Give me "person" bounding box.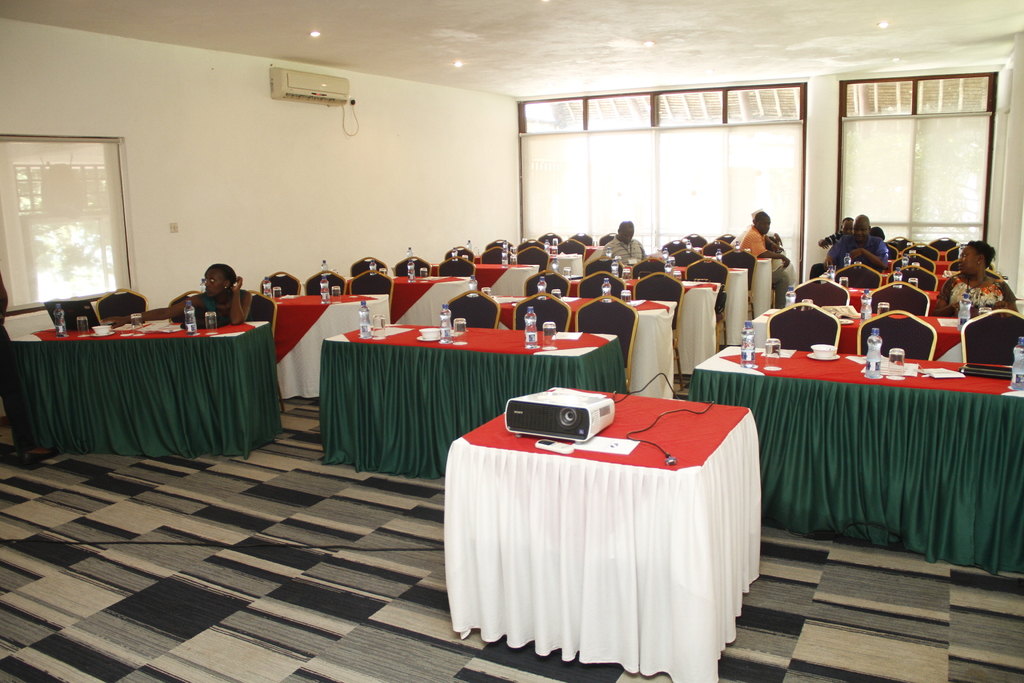
(829,215,856,247).
